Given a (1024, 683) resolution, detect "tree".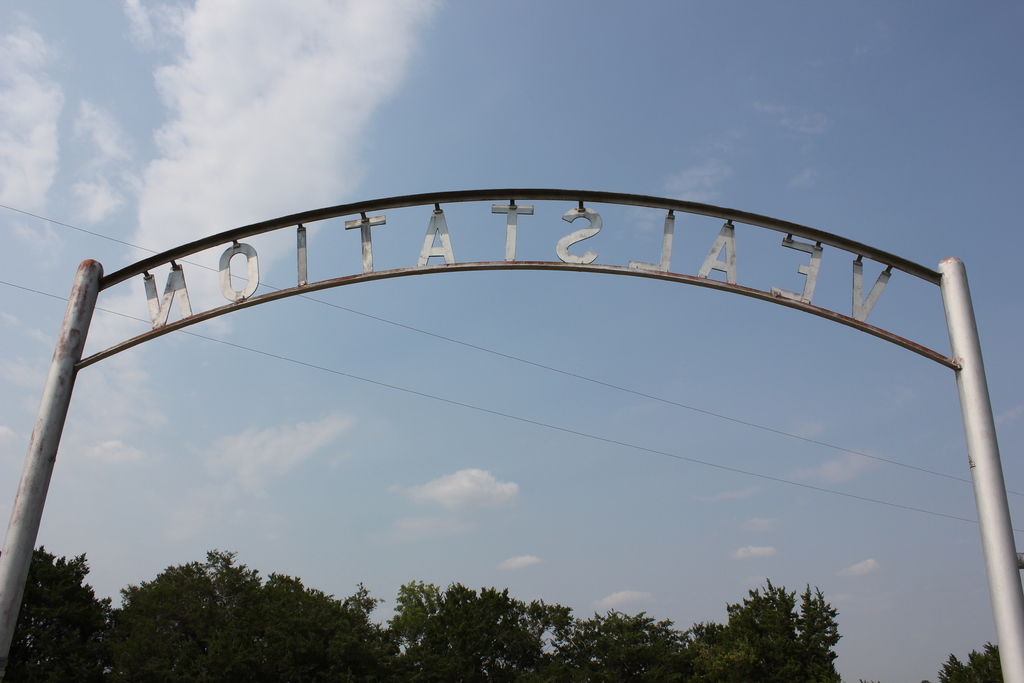
478, 588, 572, 682.
